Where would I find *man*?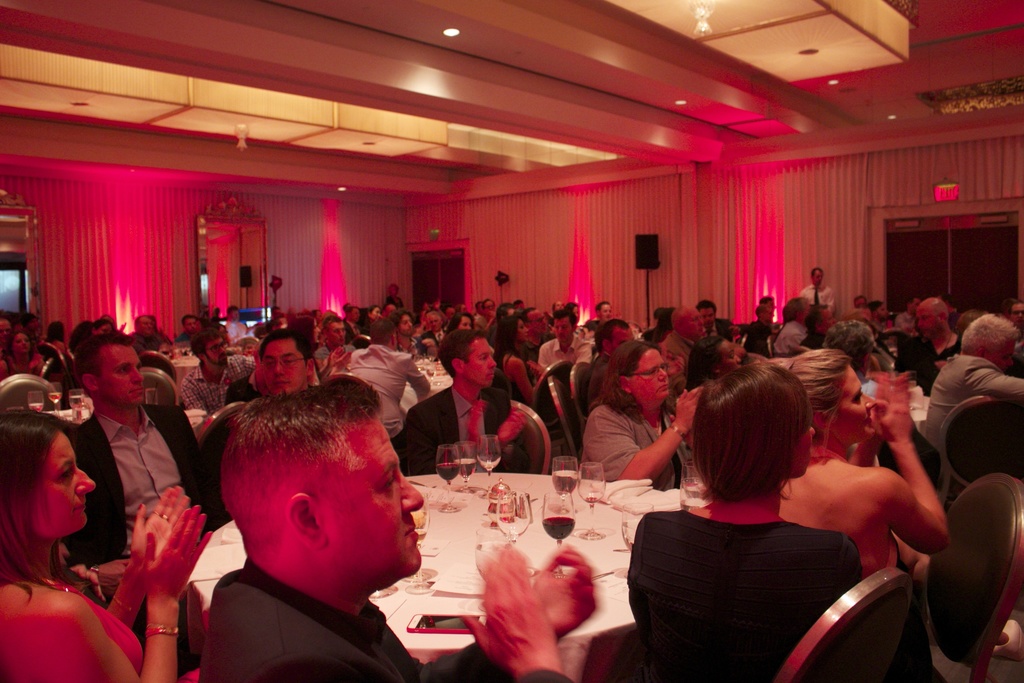
At bbox=(511, 308, 557, 364).
